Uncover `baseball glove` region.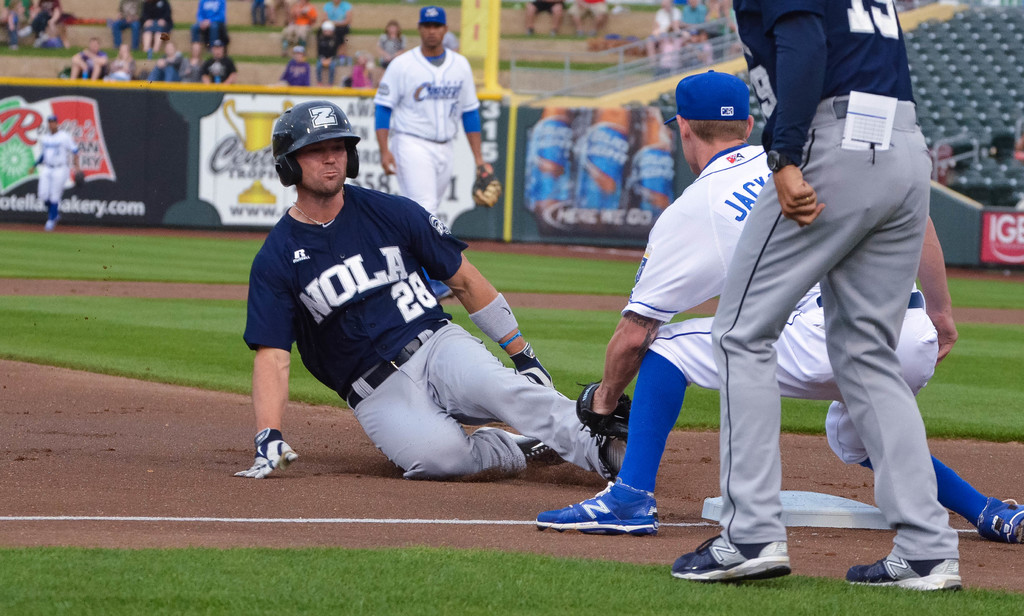
Uncovered: 228,430,293,479.
